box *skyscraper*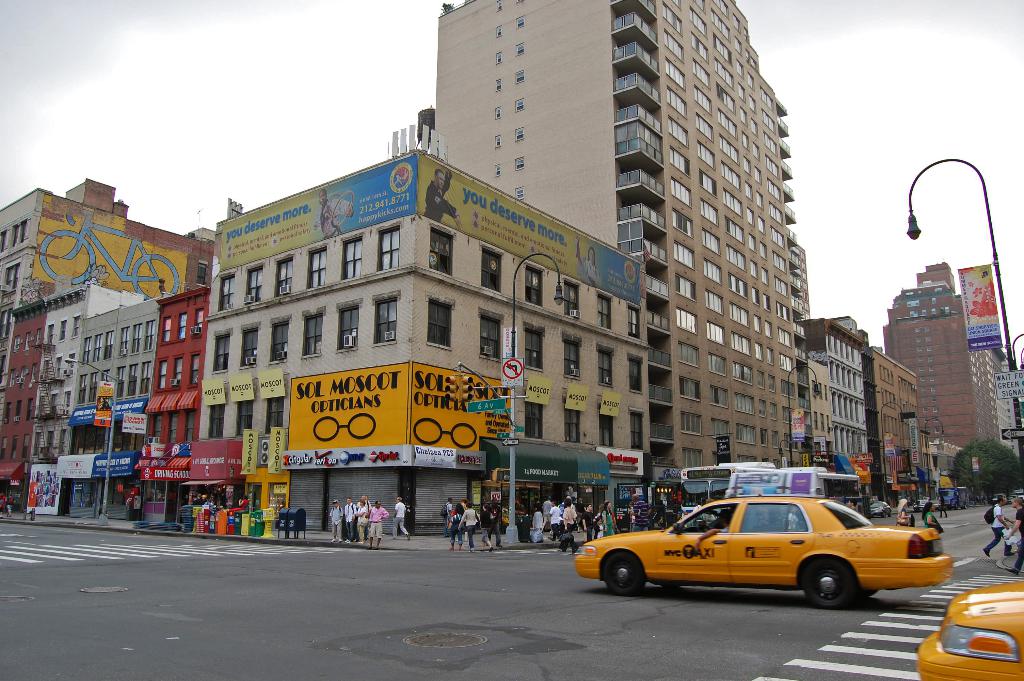
bbox=[436, 0, 814, 487]
